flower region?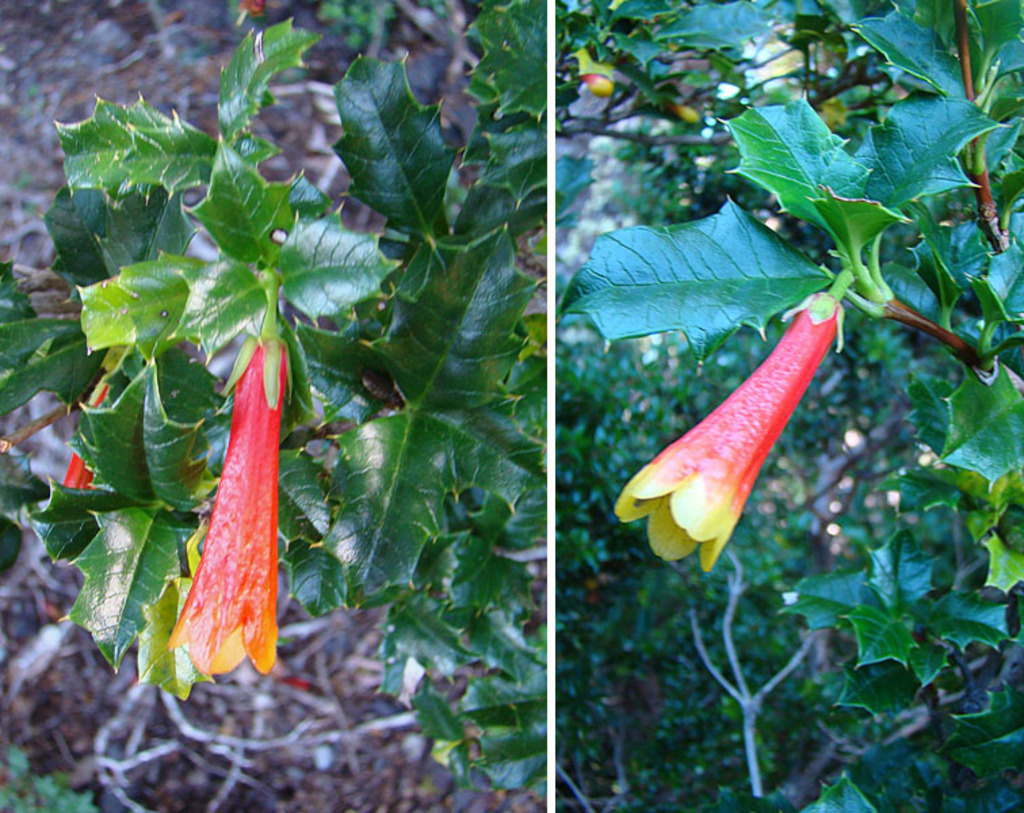
[168, 322, 295, 679]
